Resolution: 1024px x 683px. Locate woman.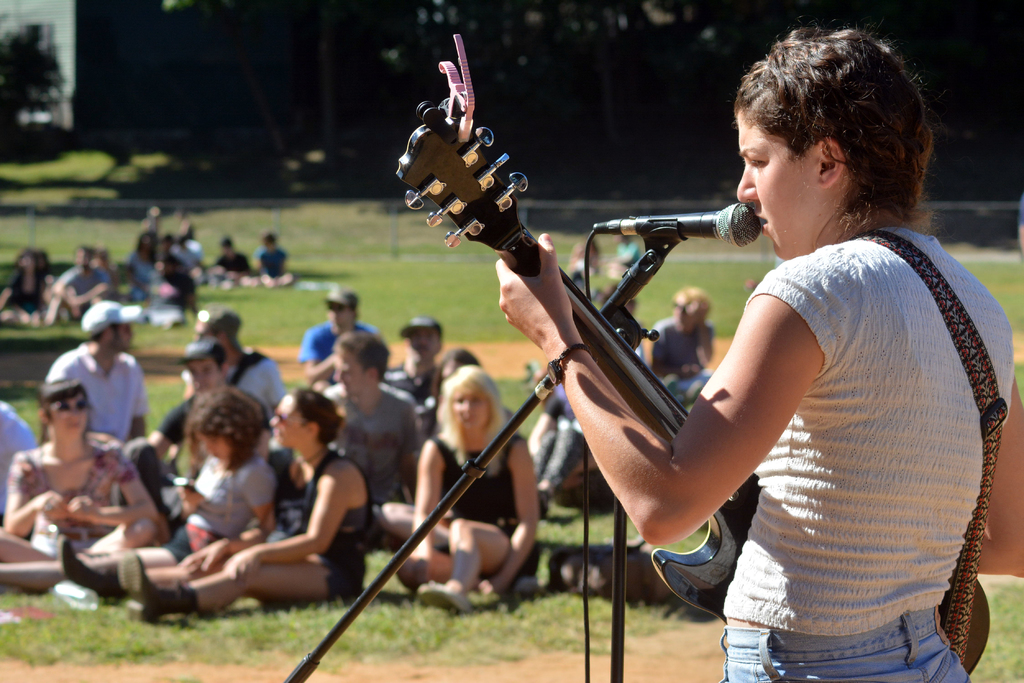
rect(0, 378, 172, 583).
